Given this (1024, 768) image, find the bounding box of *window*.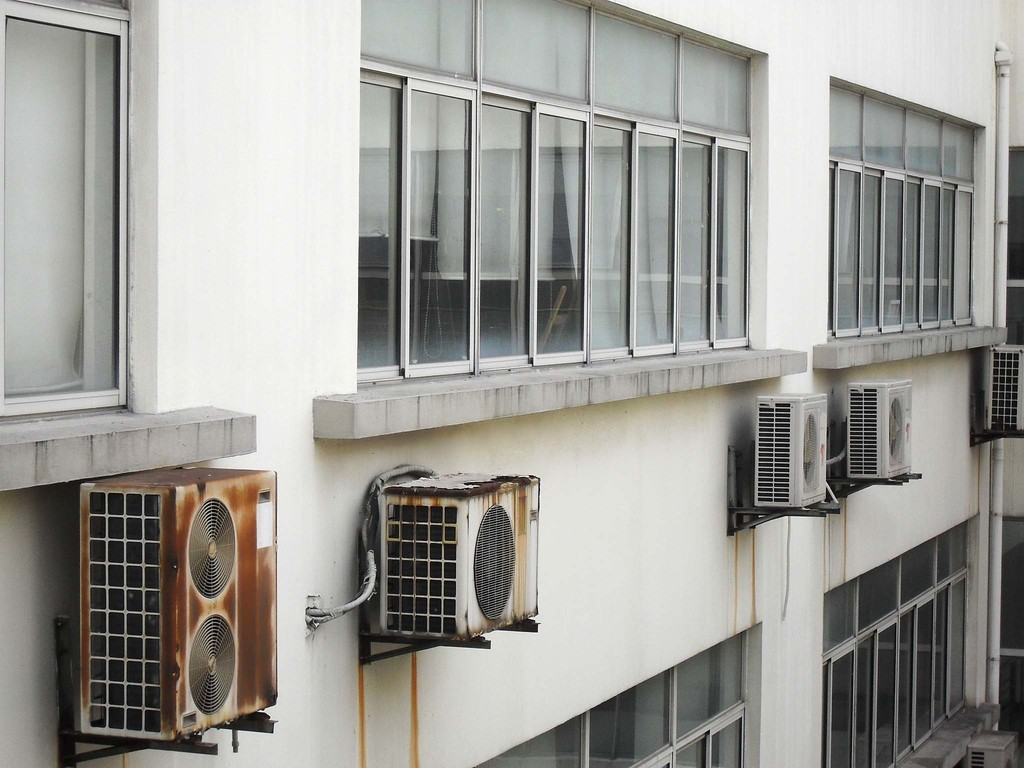
box=[822, 83, 975, 321].
